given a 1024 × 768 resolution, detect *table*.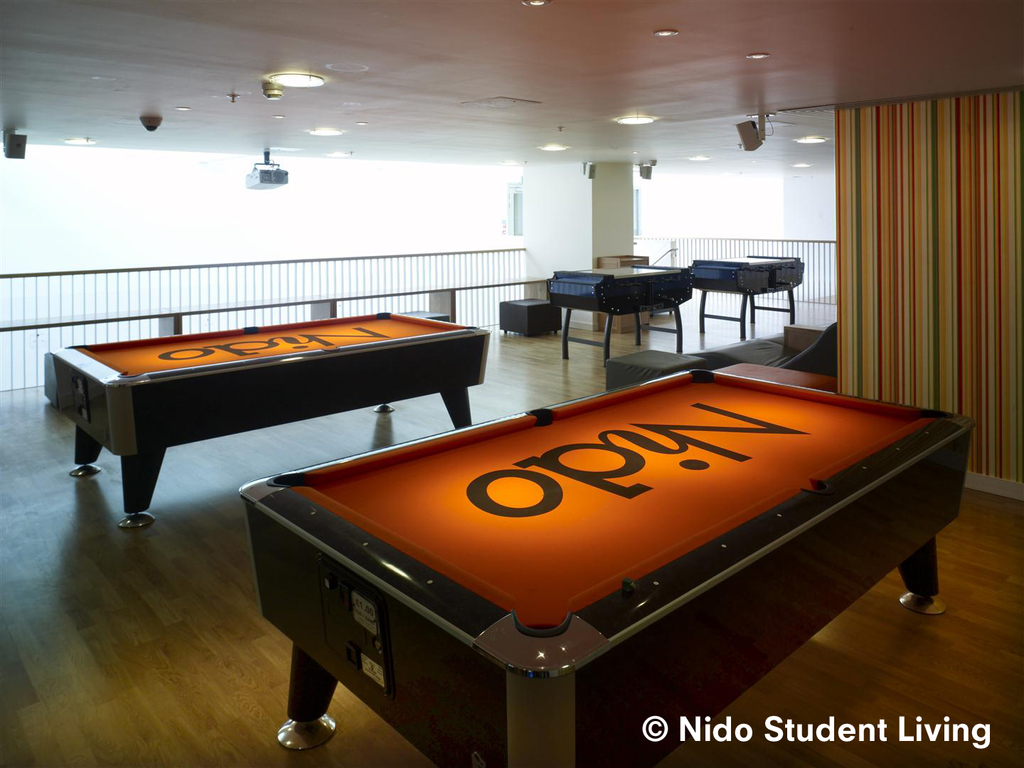
bbox=[545, 263, 692, 360].
